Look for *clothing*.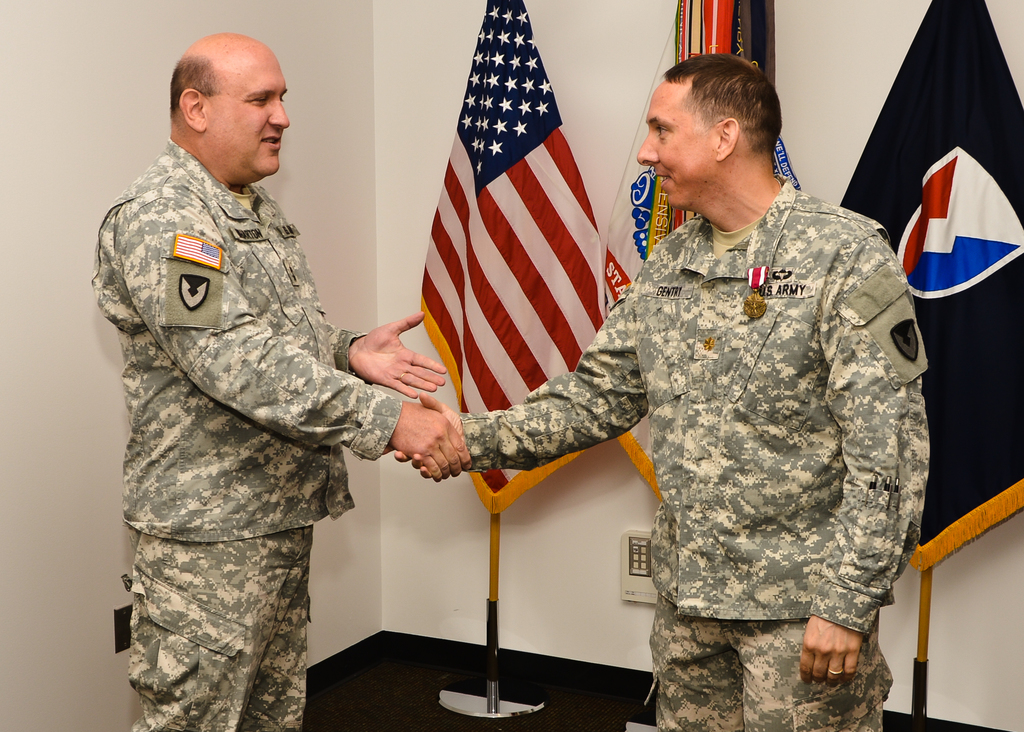
Found: l=91, t=138, r=401, b=731.
